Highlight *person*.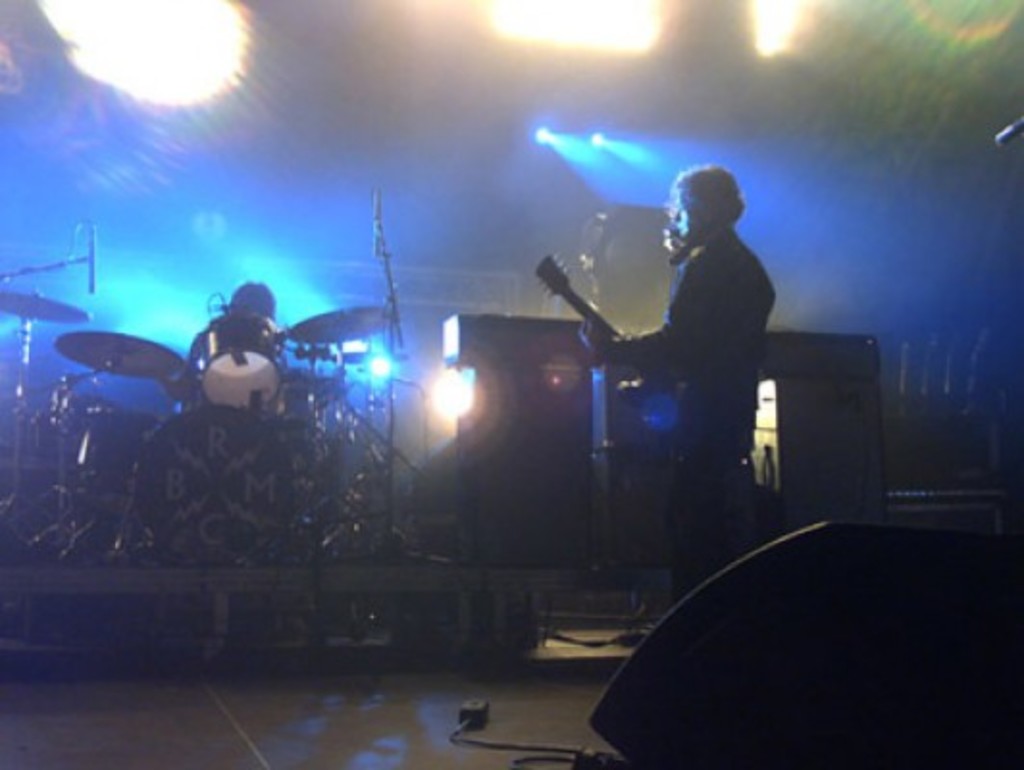
Highlighted region: l=183, t=279, r=298, b=414.
